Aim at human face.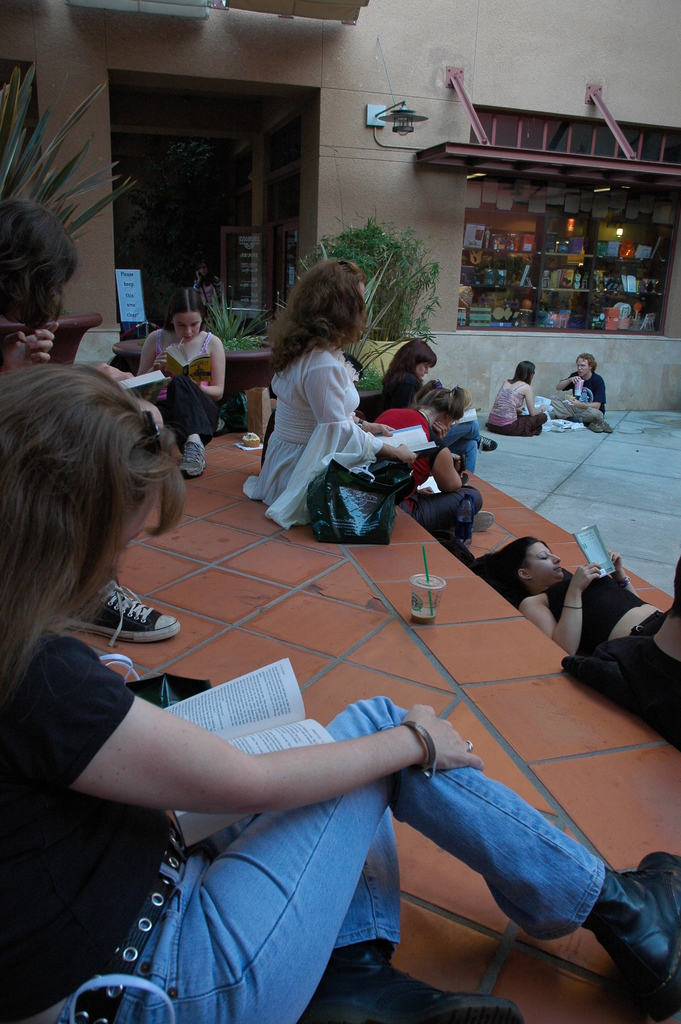
Aimed at region(525, 536, 571, 586).
